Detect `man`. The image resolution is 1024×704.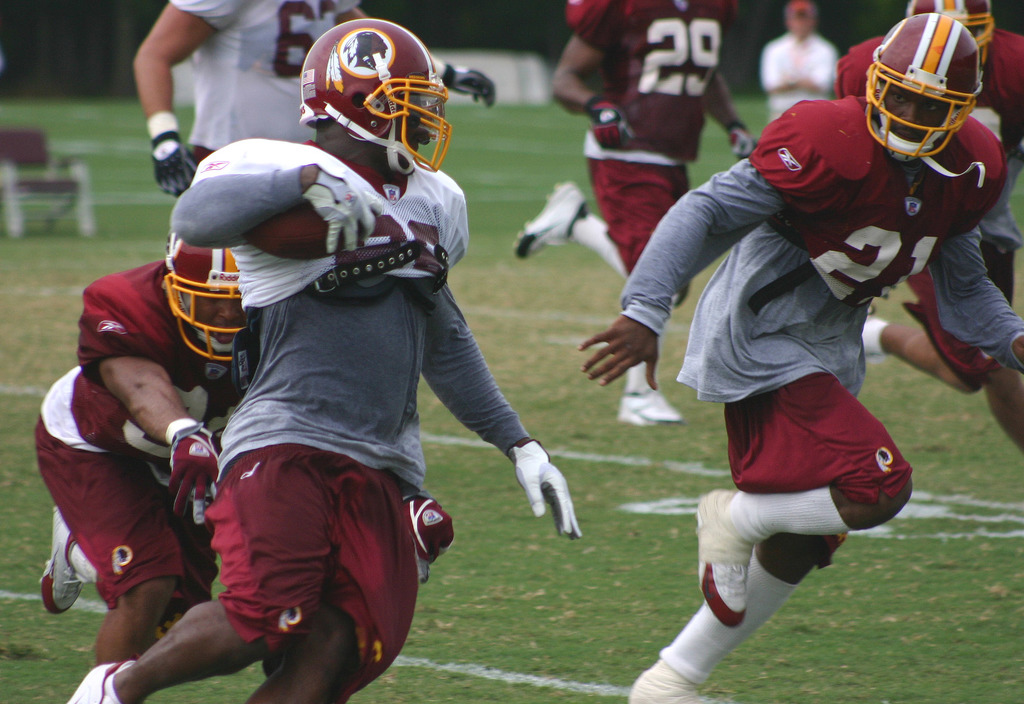
[510,0,757,425].
